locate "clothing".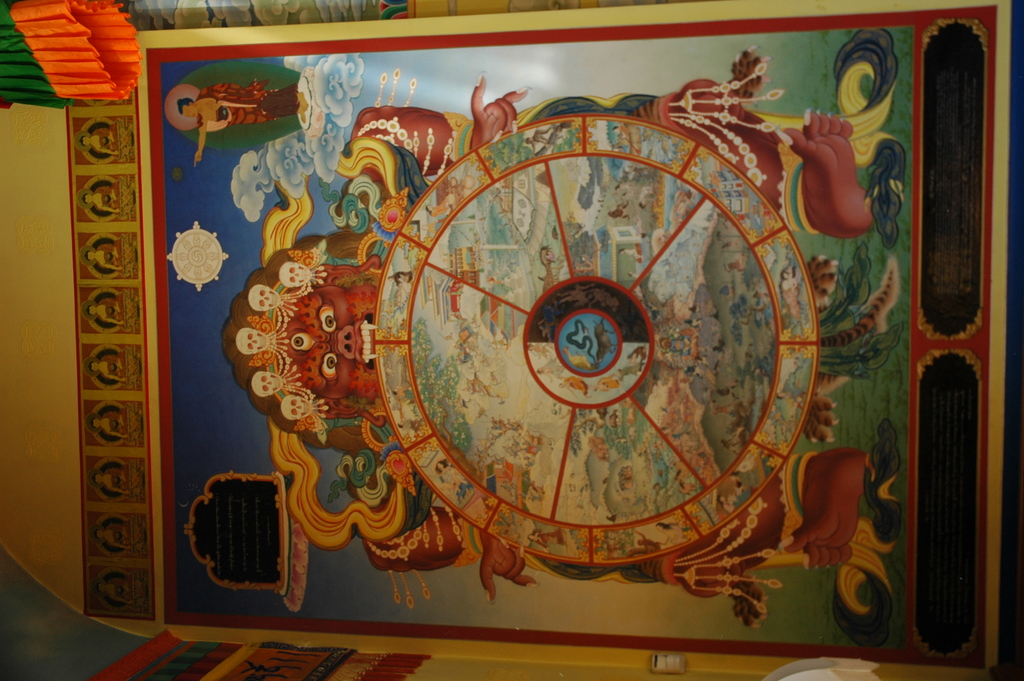
Bounding box: <box>620,124,632,142</box>.
